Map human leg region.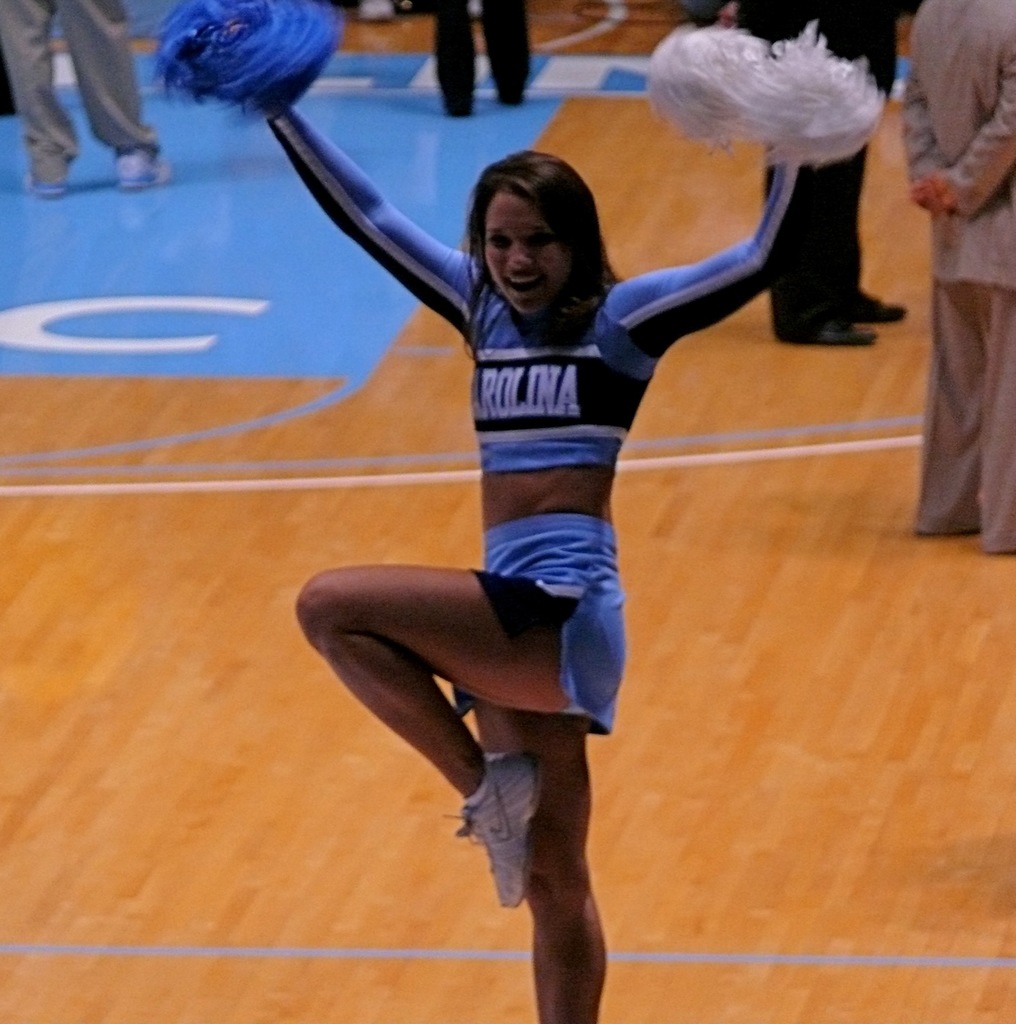
Mapped to <bbox>291, 563, 570, 908</bbox>.
